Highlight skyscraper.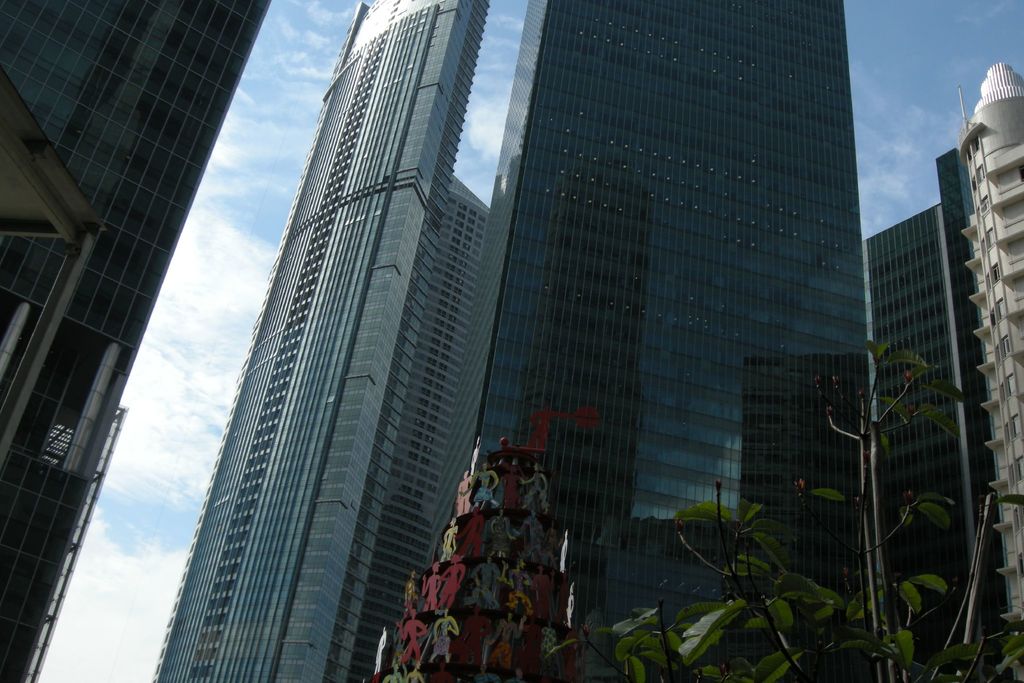
Highlighted region: bbox=[0, 0, 267, 682].
